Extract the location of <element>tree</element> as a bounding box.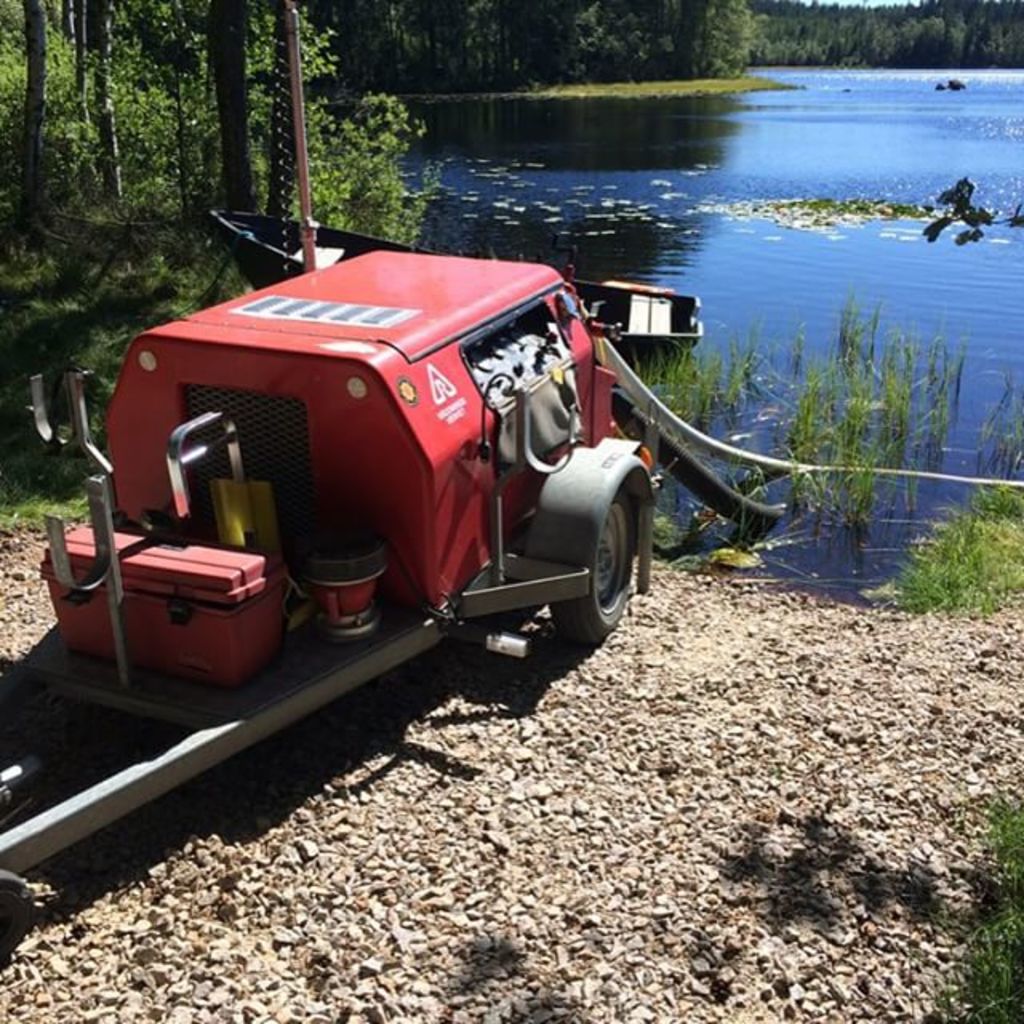
pyautogui.locateOnScreen(0, 0, 429, 387).
